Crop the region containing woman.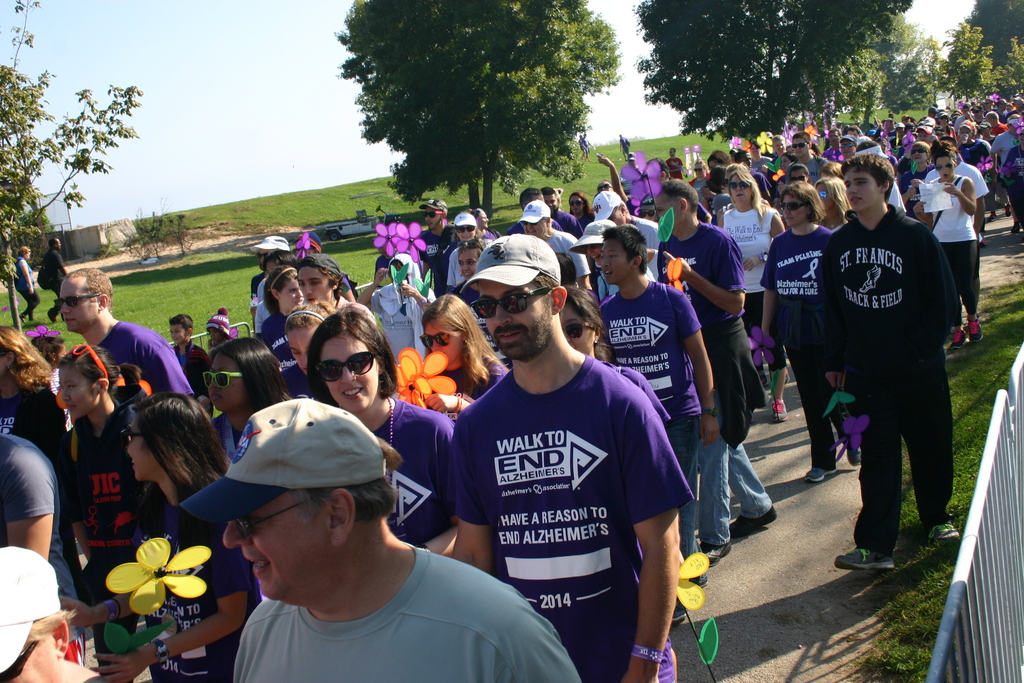
Crop region: (x1=719, y1=167, x2=785, y2=426).
